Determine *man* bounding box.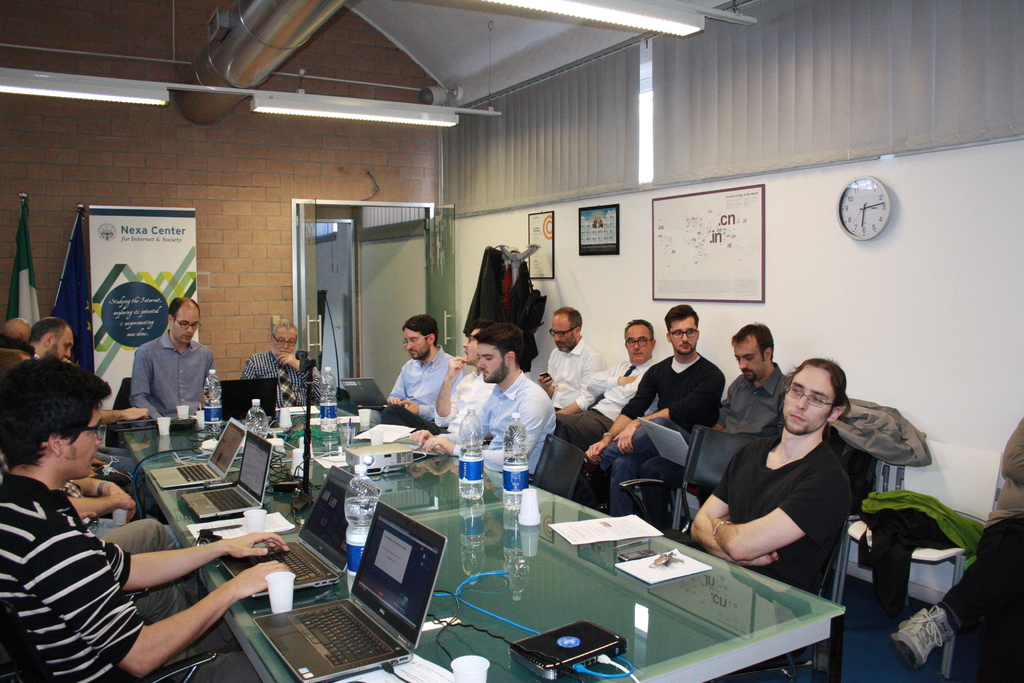
Determined: 24:317:72:360.
